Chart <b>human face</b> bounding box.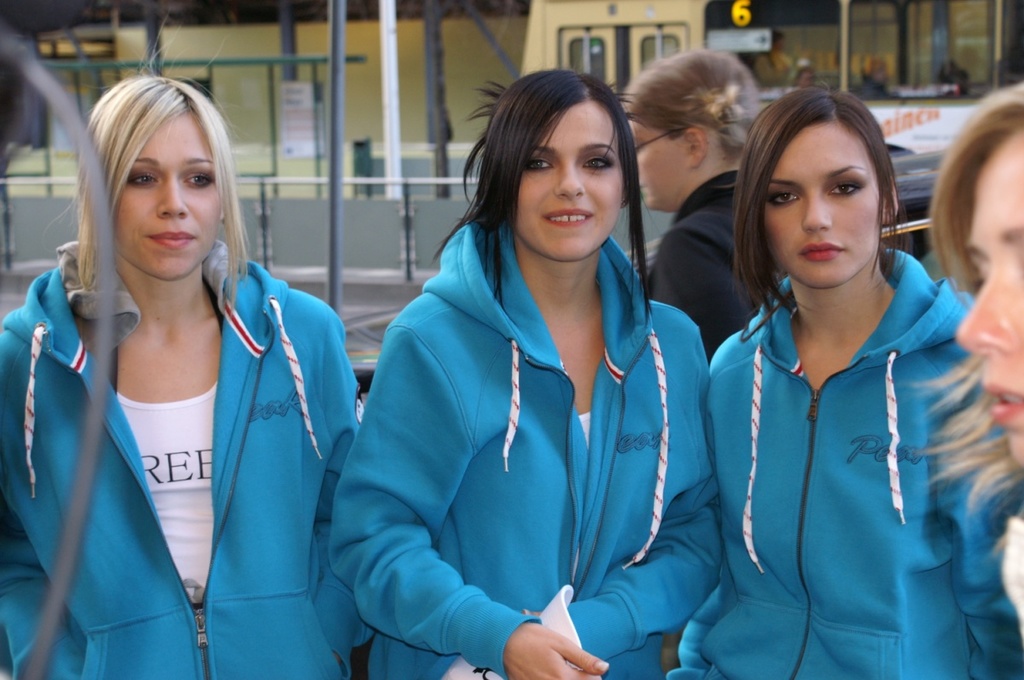
Charted: box(957, 132, 1023, 464).
